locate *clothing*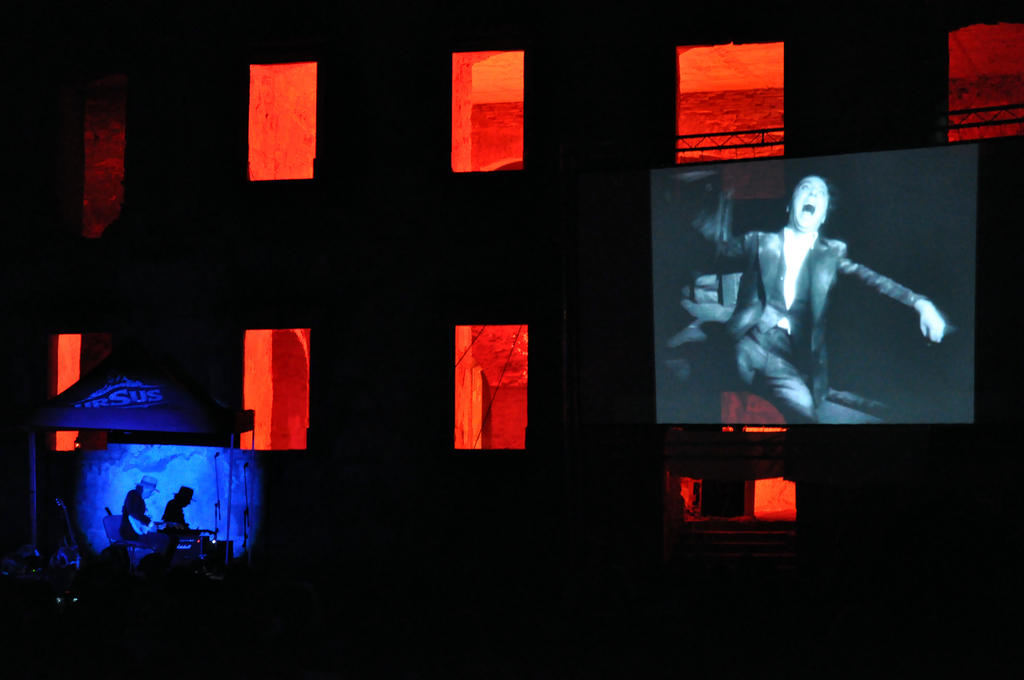
l=669, t=231, r=927, b=421
